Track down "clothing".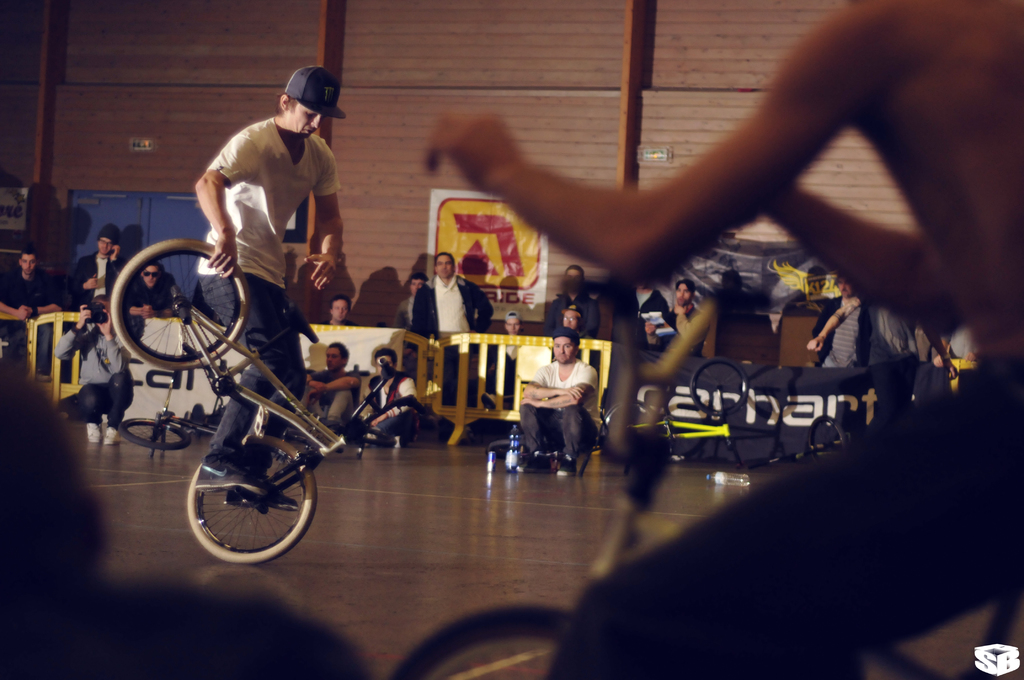
Tracked to rect(54, 328, 132, 419).
